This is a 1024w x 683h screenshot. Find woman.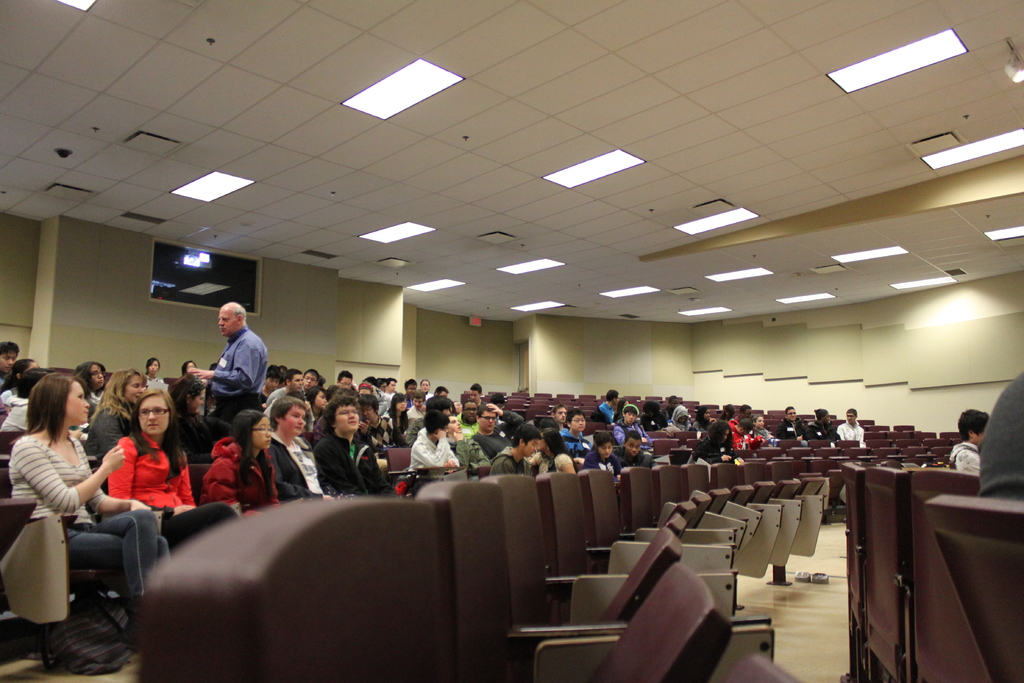
Bounding box: bbox=(104, 384, 199, 509).
